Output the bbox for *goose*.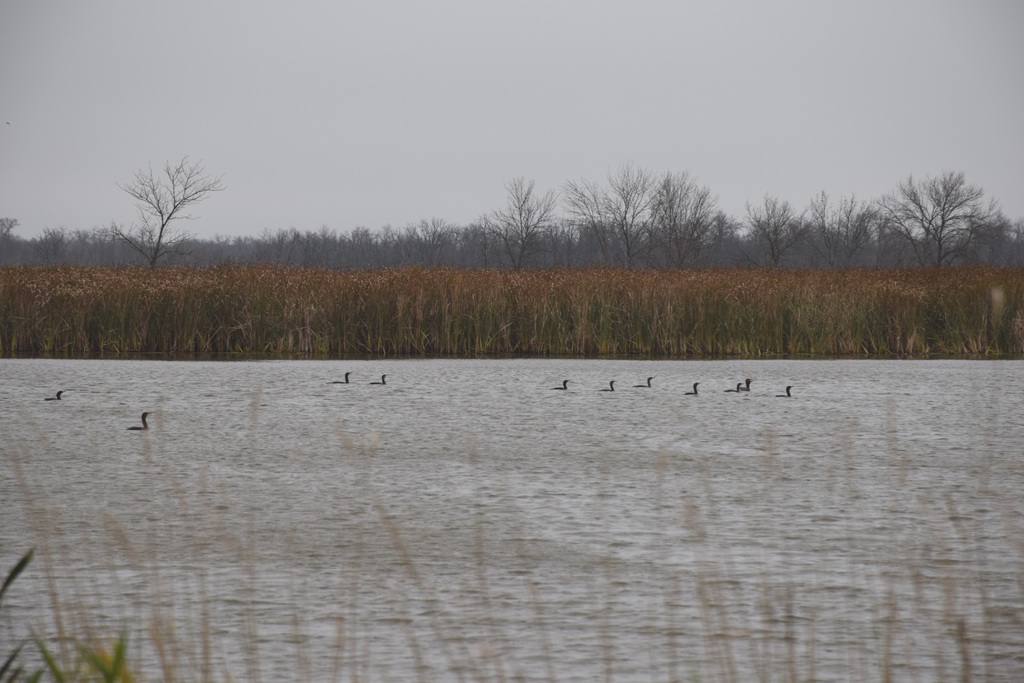
box(739, 377, 752, 390).
